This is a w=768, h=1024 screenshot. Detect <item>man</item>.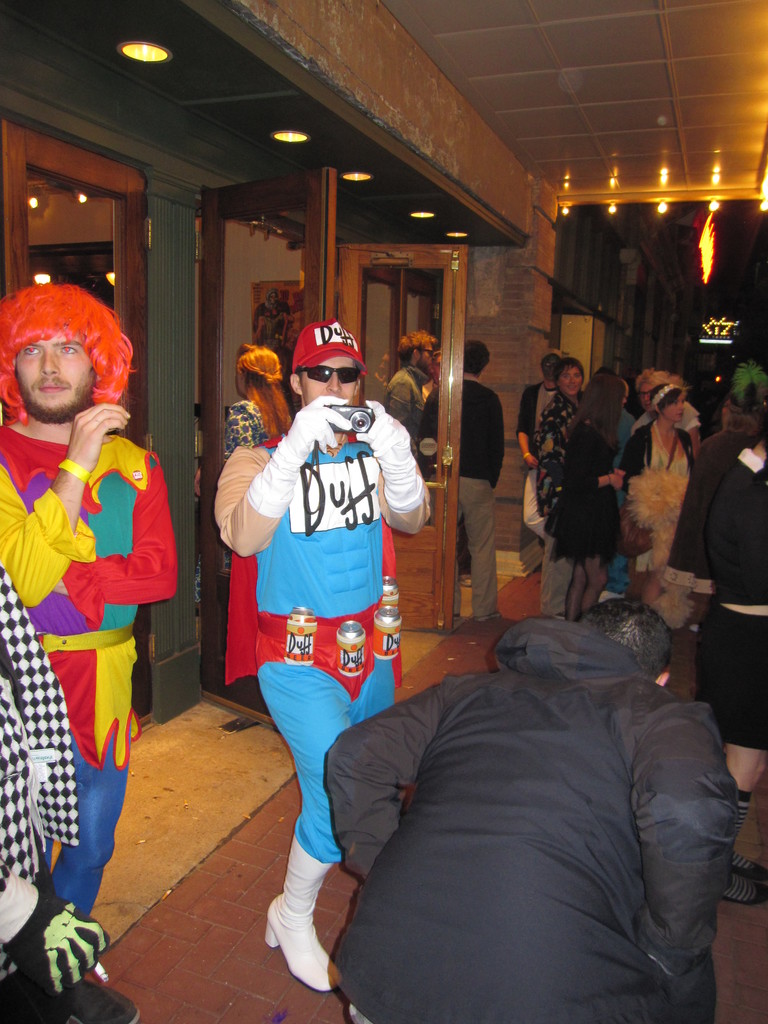
511:346:563:548.
